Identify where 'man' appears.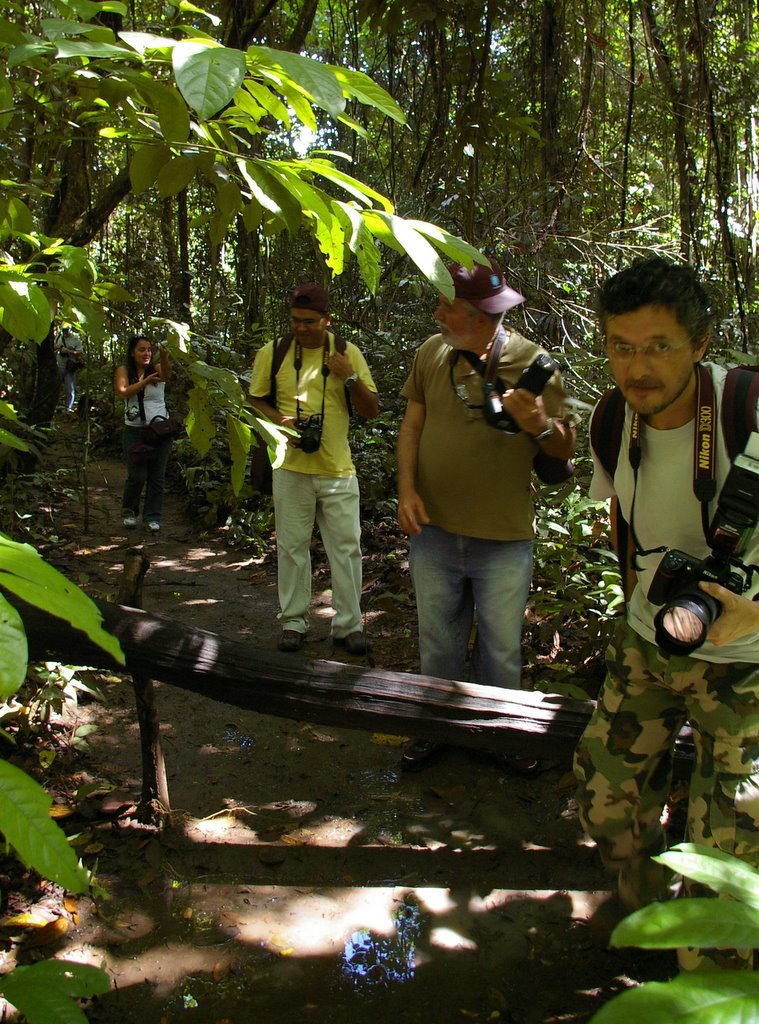
Appears at bbox=(54, 311, 81, 413).
